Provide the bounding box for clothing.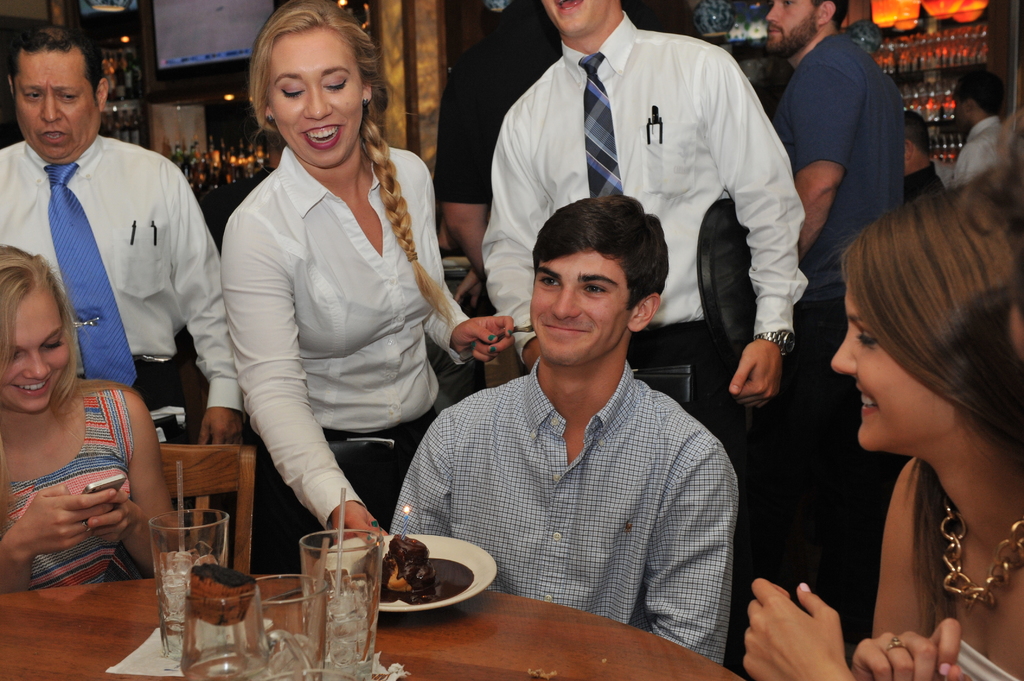
x1=920 y1=607 x2=1023 y2=680.
